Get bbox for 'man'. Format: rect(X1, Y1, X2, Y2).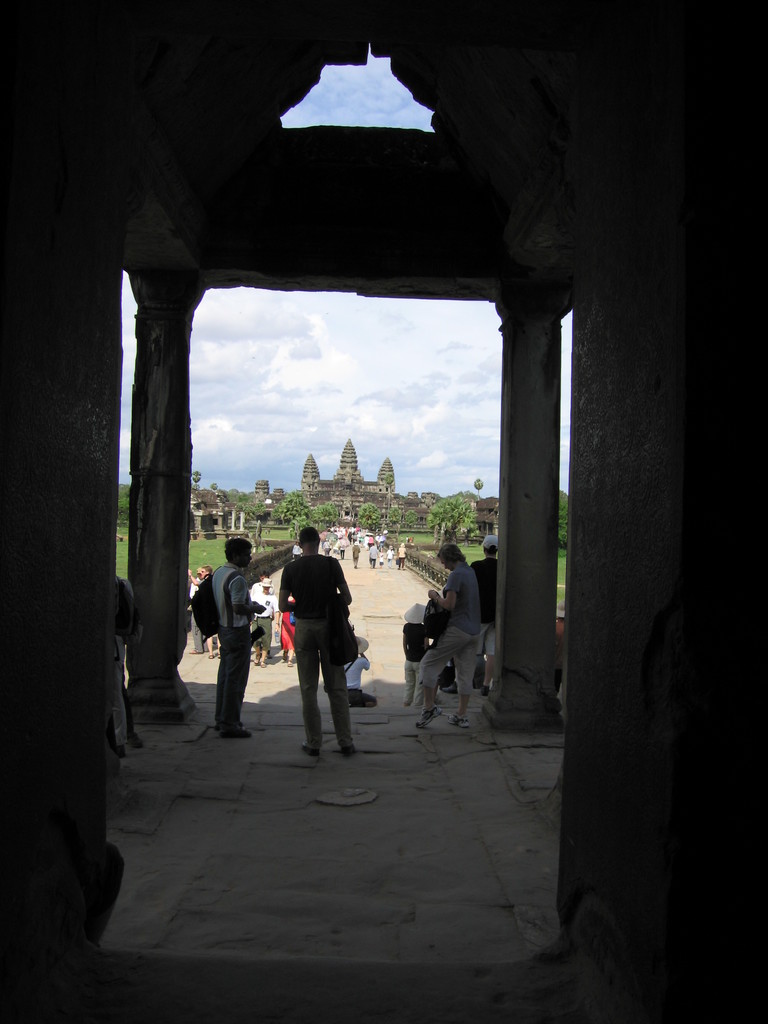
rect(247, 568, 277, 659).
